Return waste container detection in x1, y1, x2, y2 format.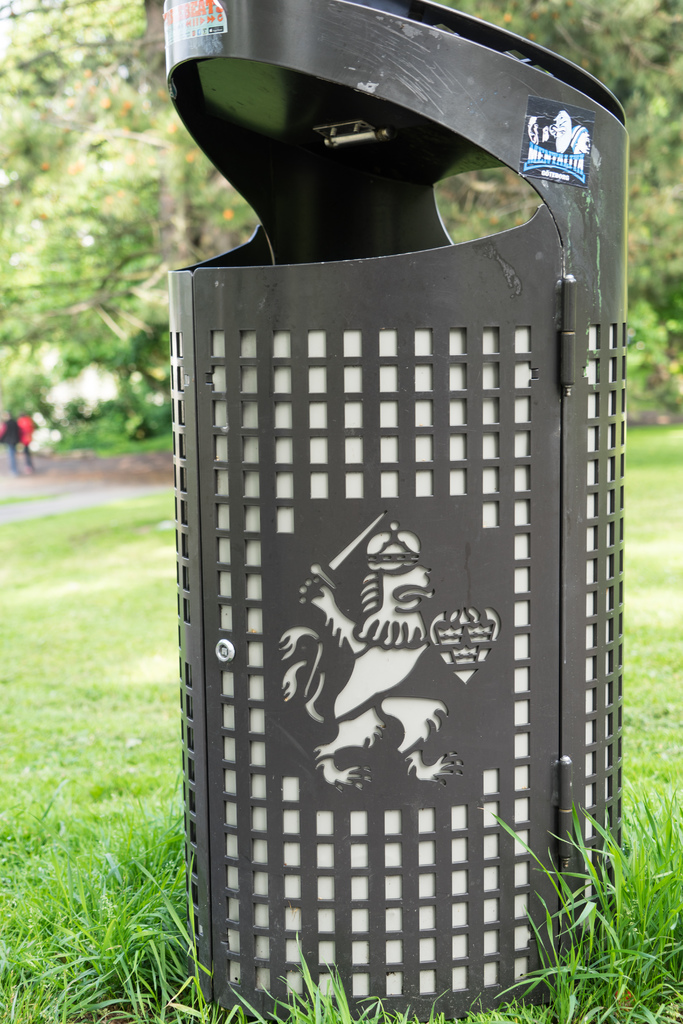
167, 93, 667, 1023.
